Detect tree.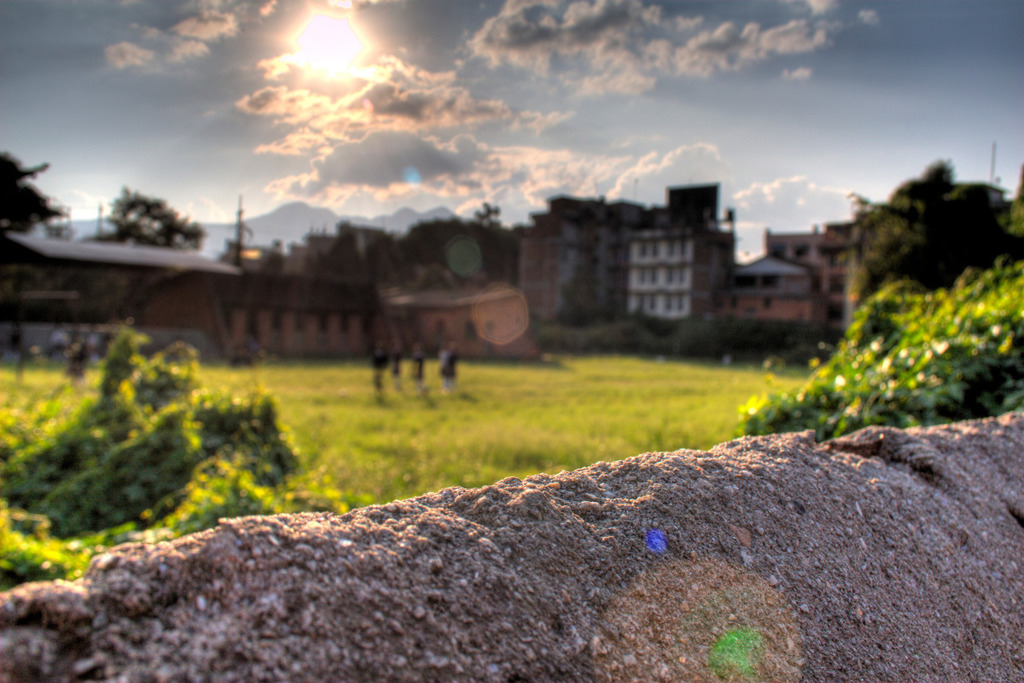
Detected at locate(843, 155, 1023, 311).
